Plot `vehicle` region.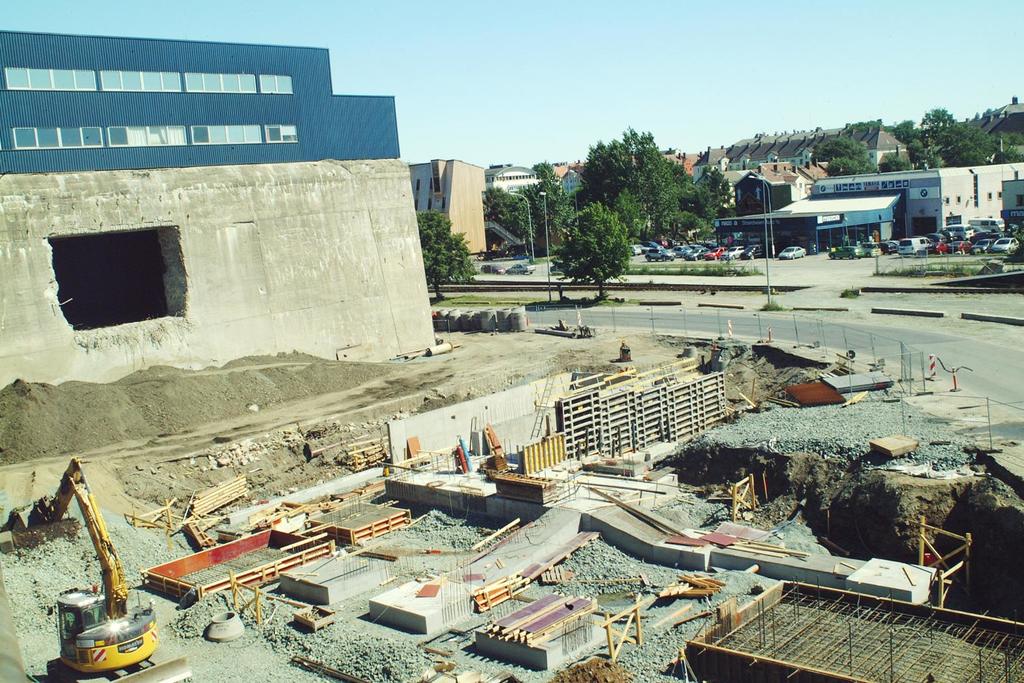
Plotted at rect(1009, 222, 1018, 233).
